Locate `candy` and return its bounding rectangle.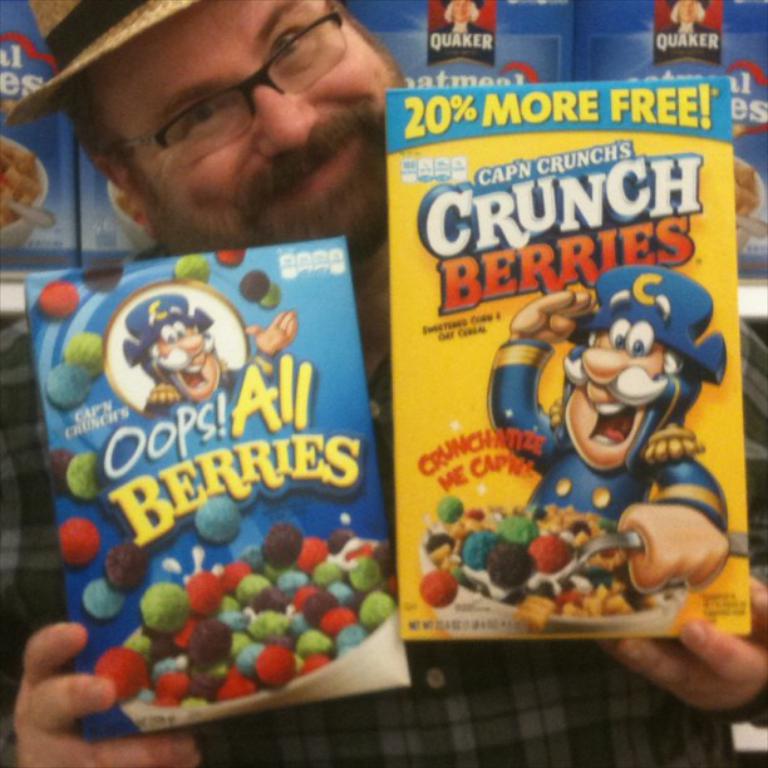
rect(456, 530, 504, 572).
